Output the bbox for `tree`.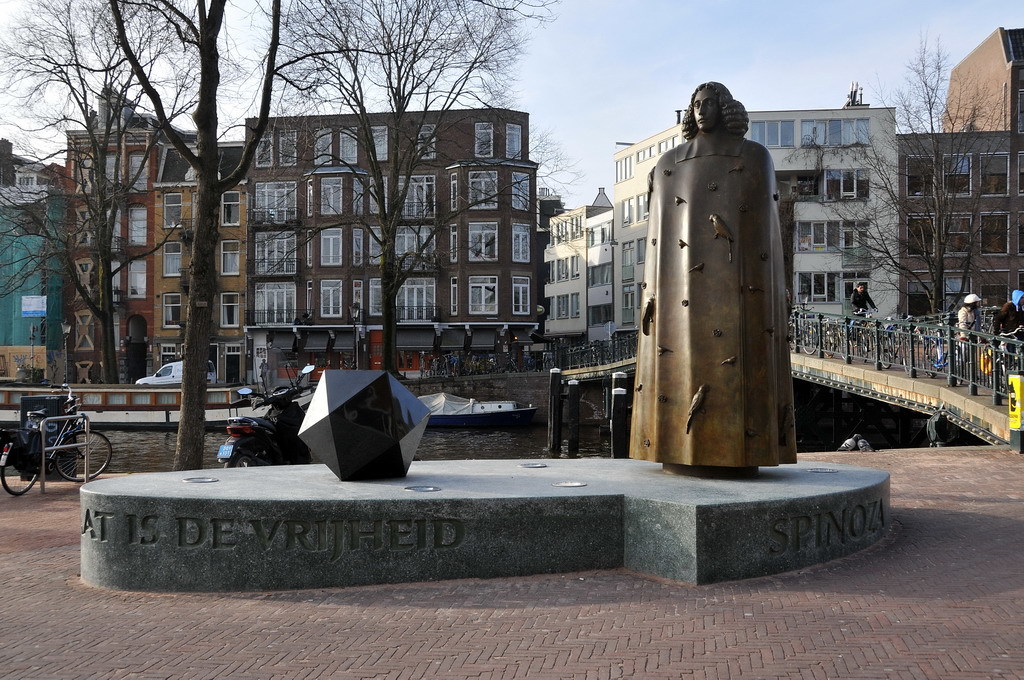
785 27 1023 327.
